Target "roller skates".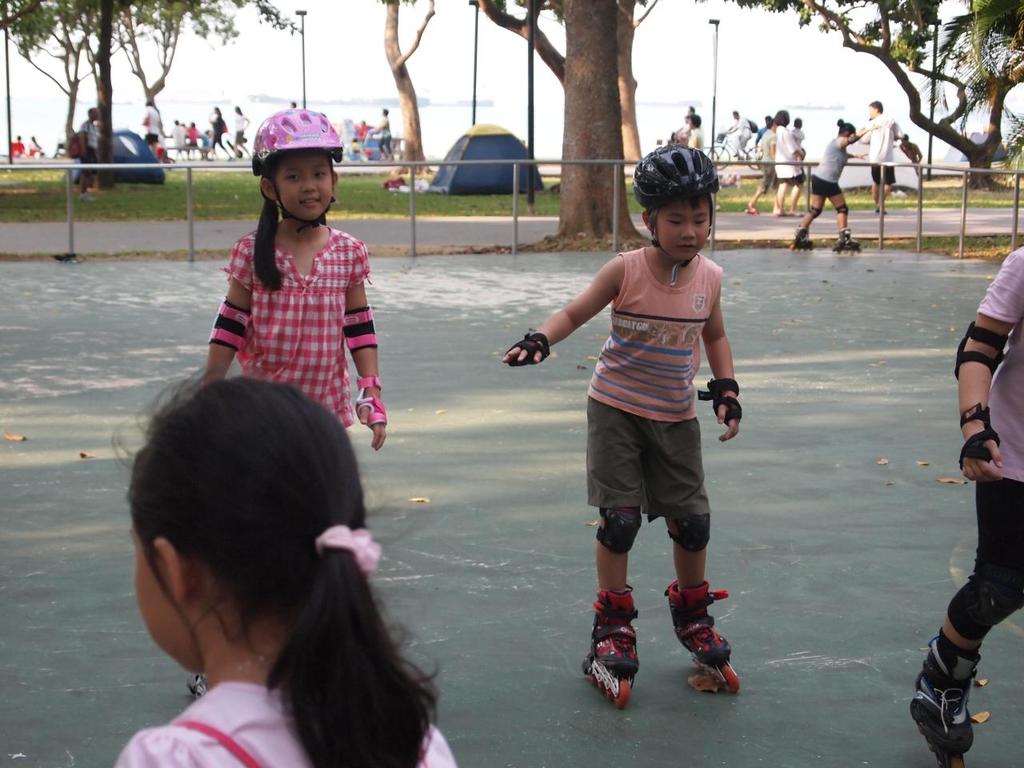
Target region: <box>832,226,862,254</box>.
